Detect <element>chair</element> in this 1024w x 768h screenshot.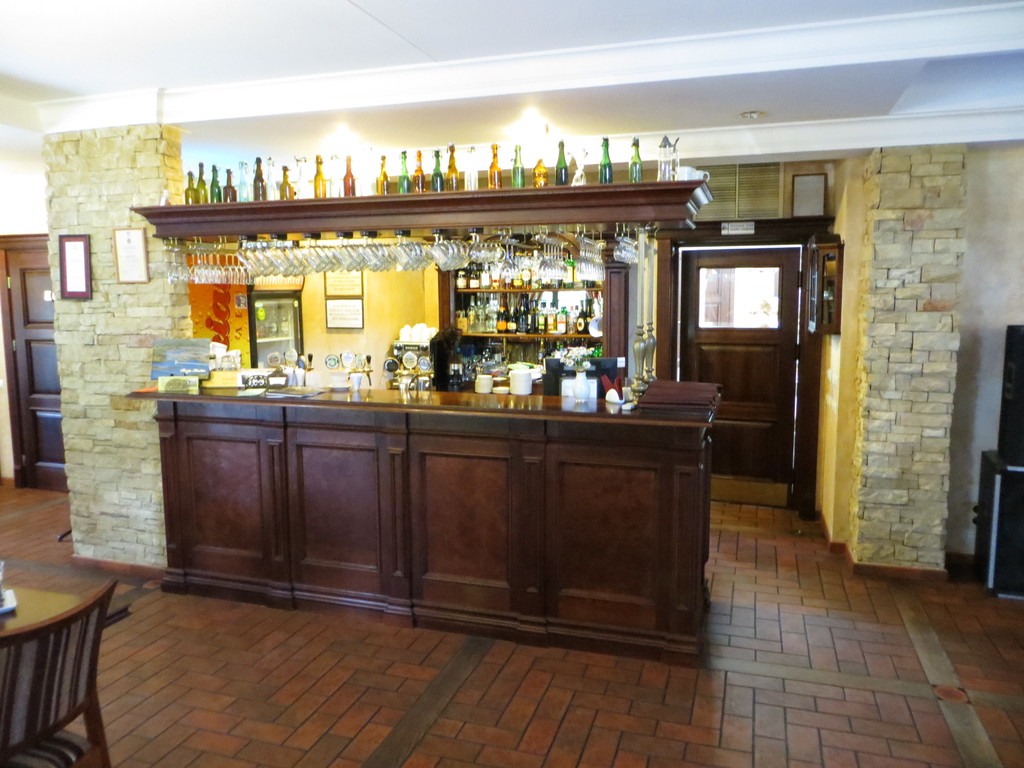
Detection: (left=0, top=577, right=112, bottom=767).
